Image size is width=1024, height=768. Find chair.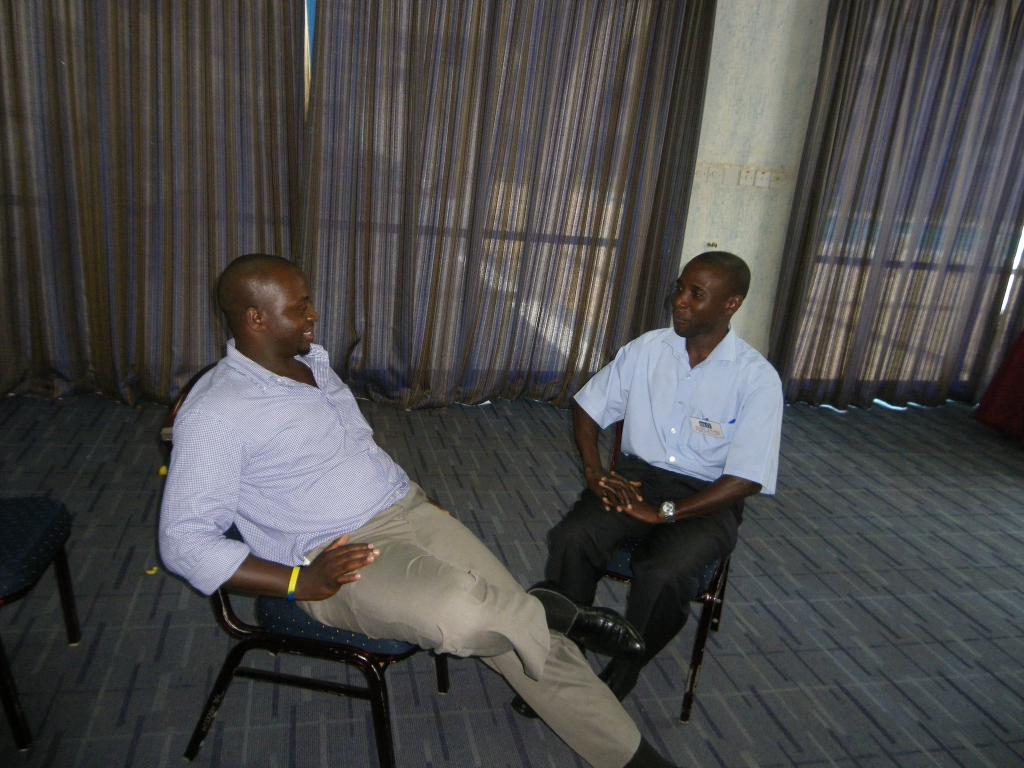
[174, 348, 452, 767].
